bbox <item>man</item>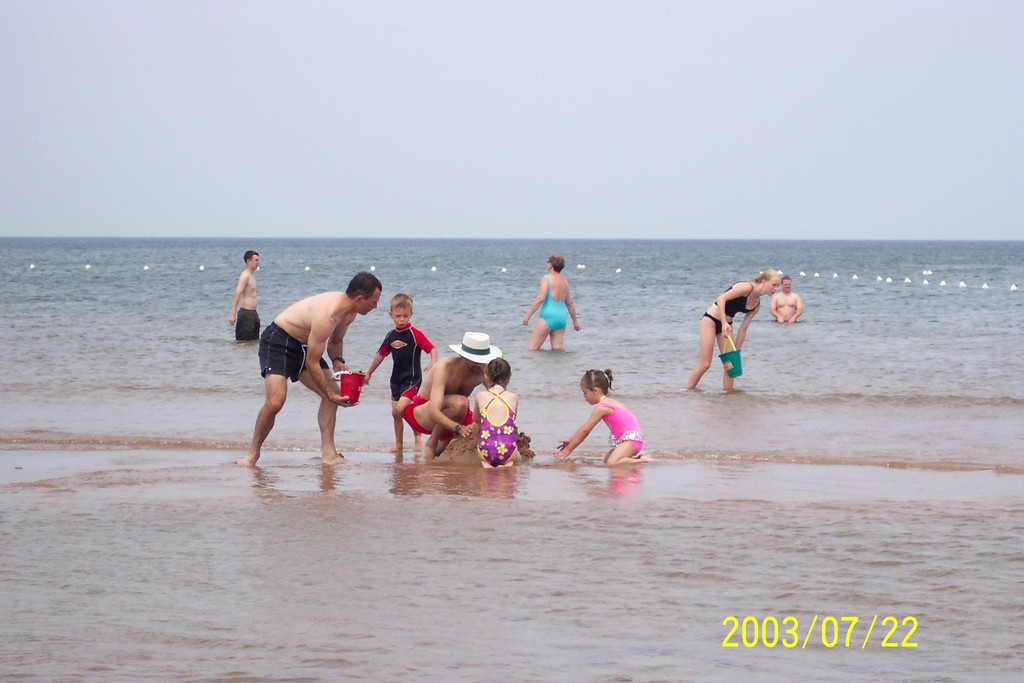
410,327,500,457
